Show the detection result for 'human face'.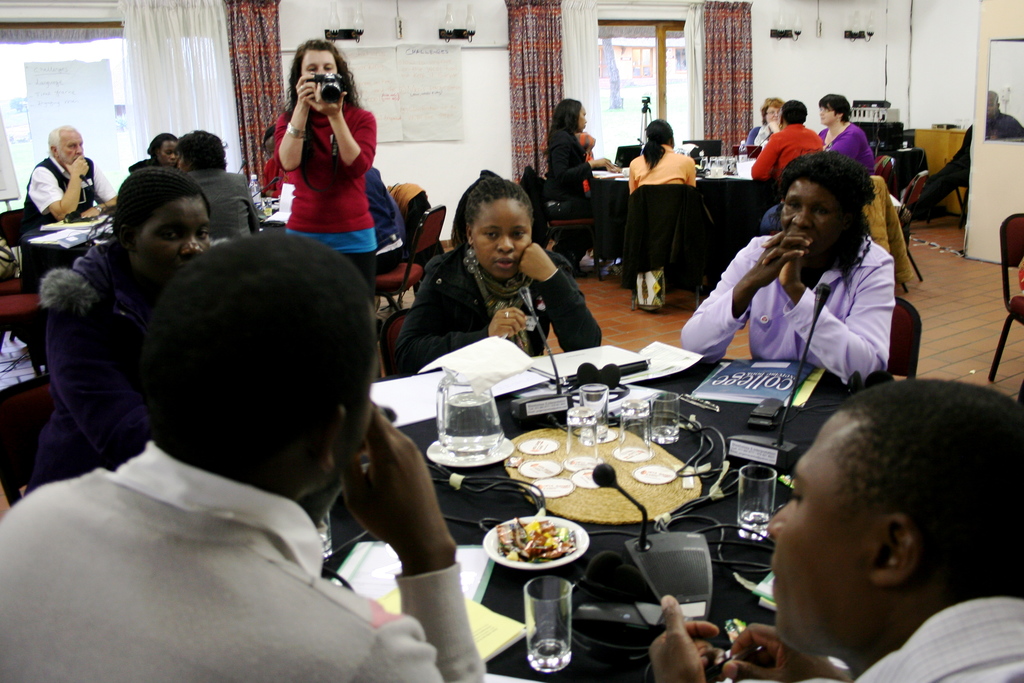
bbox=[766, 418, 884, 657].
